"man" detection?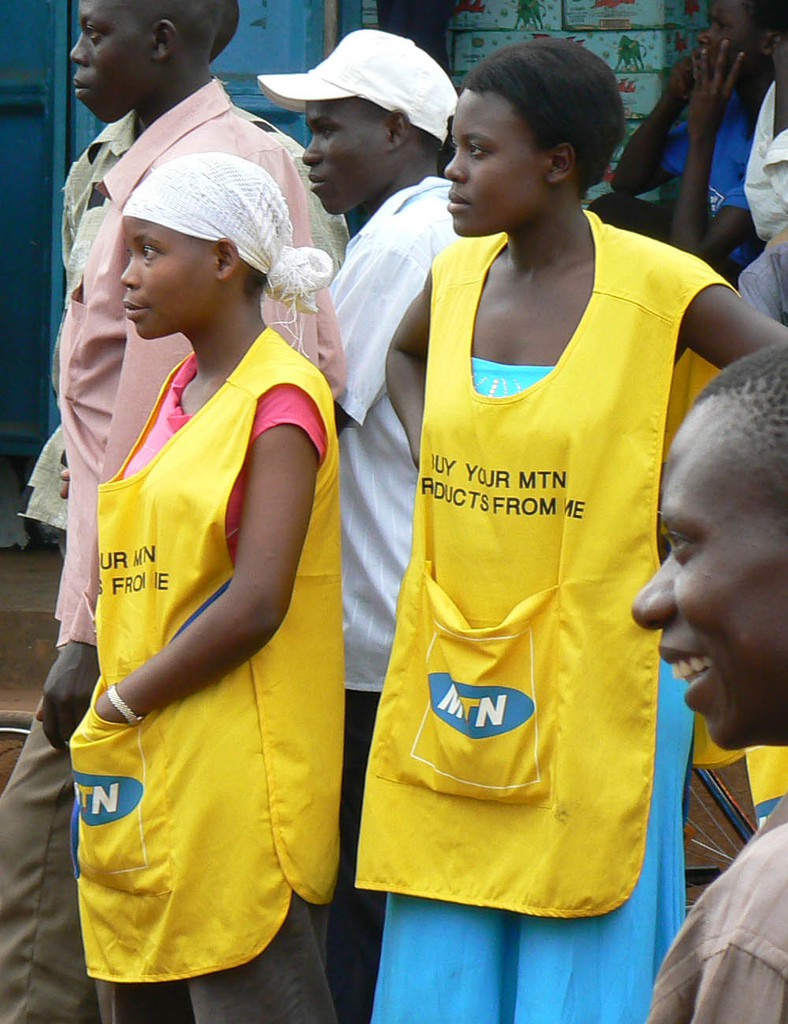
{"x1": 585, "y1": 0, "x2": 787, "y2": 300}
